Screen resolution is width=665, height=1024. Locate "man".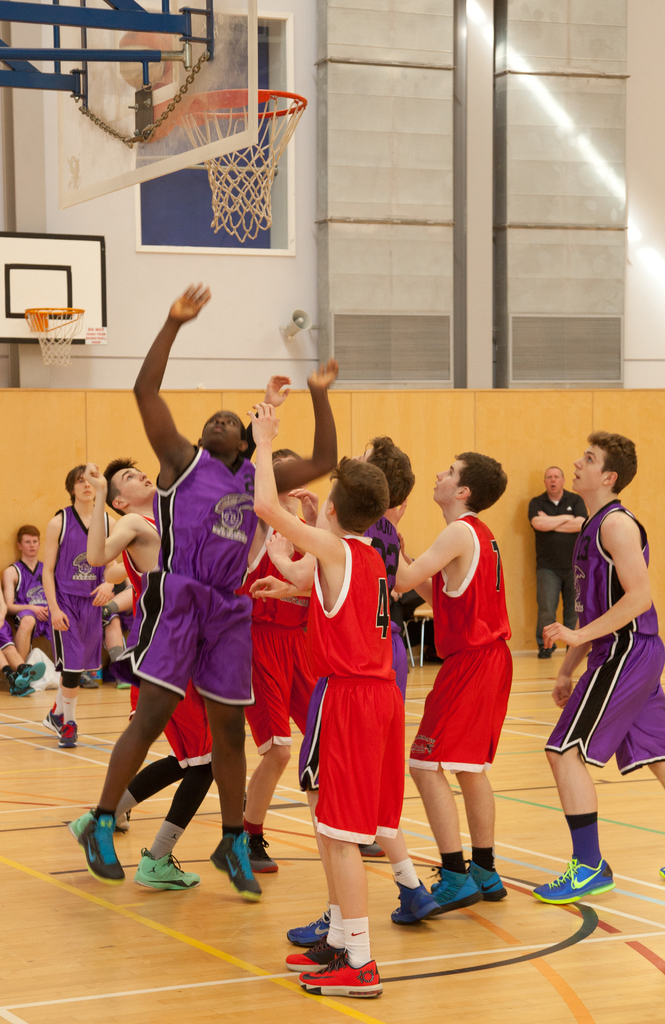
l=116, t=282, r=339, b=884.
